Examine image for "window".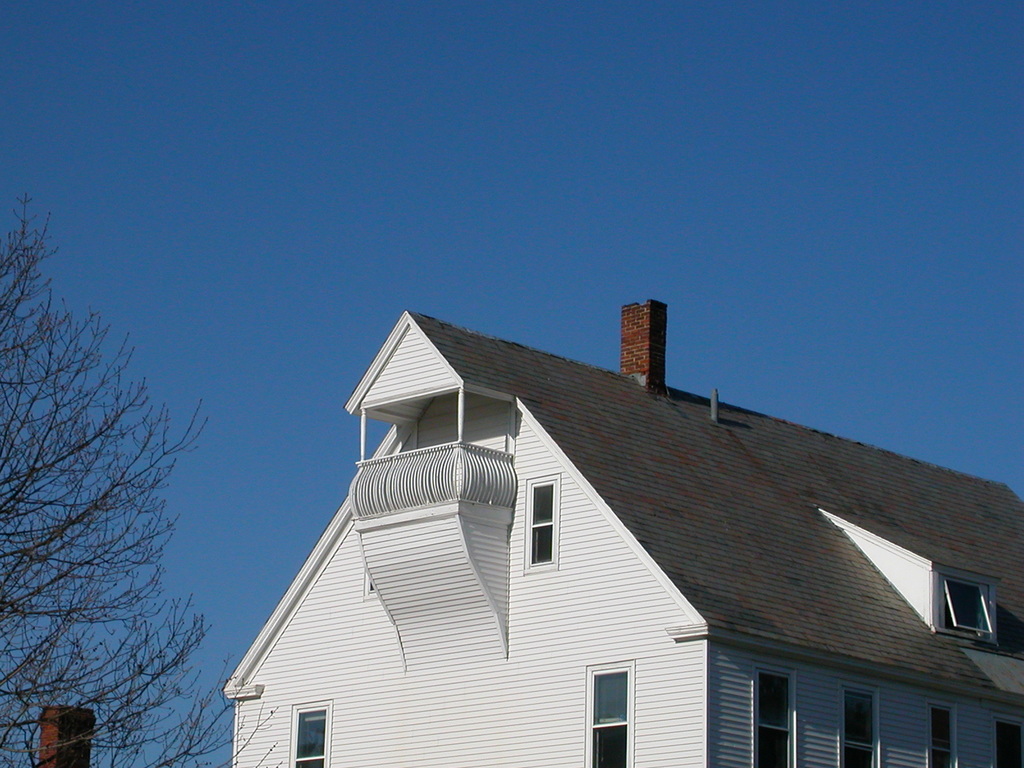
Examination result: l=918, t=703, r=966, b=767.
